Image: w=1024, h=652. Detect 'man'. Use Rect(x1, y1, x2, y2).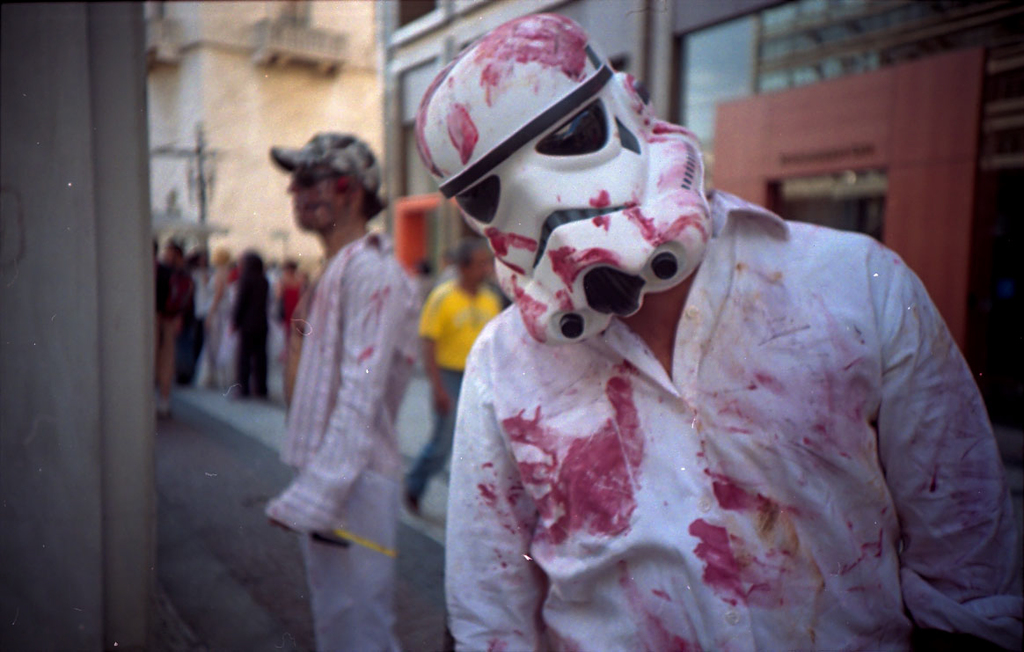
Rect(239, 121, 425, 583).
